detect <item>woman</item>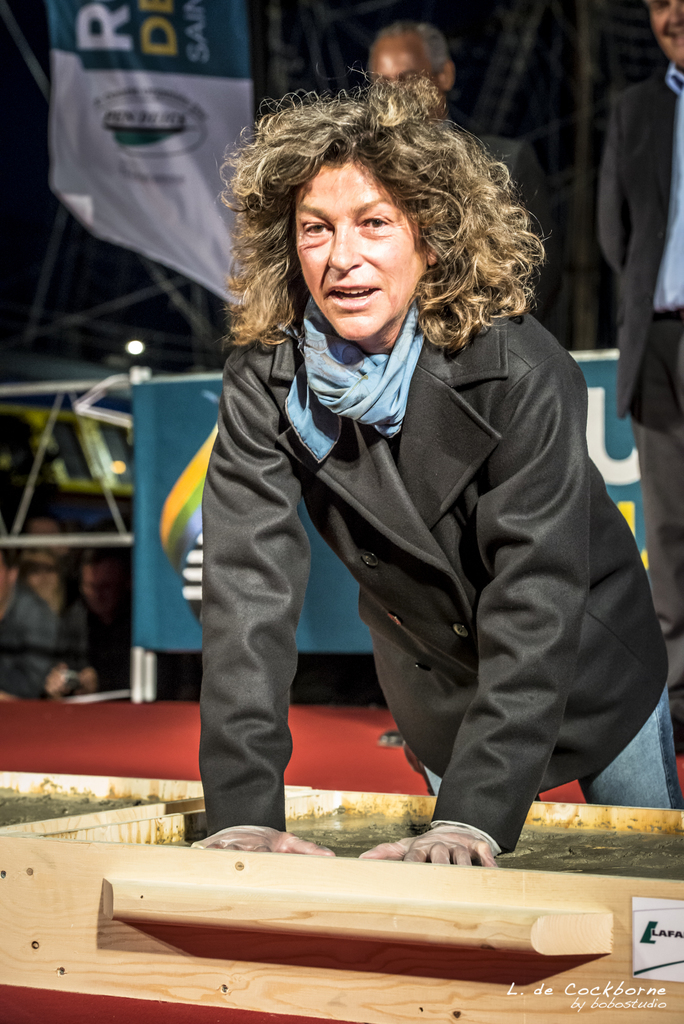
crop(158, 74, 642, 863)
